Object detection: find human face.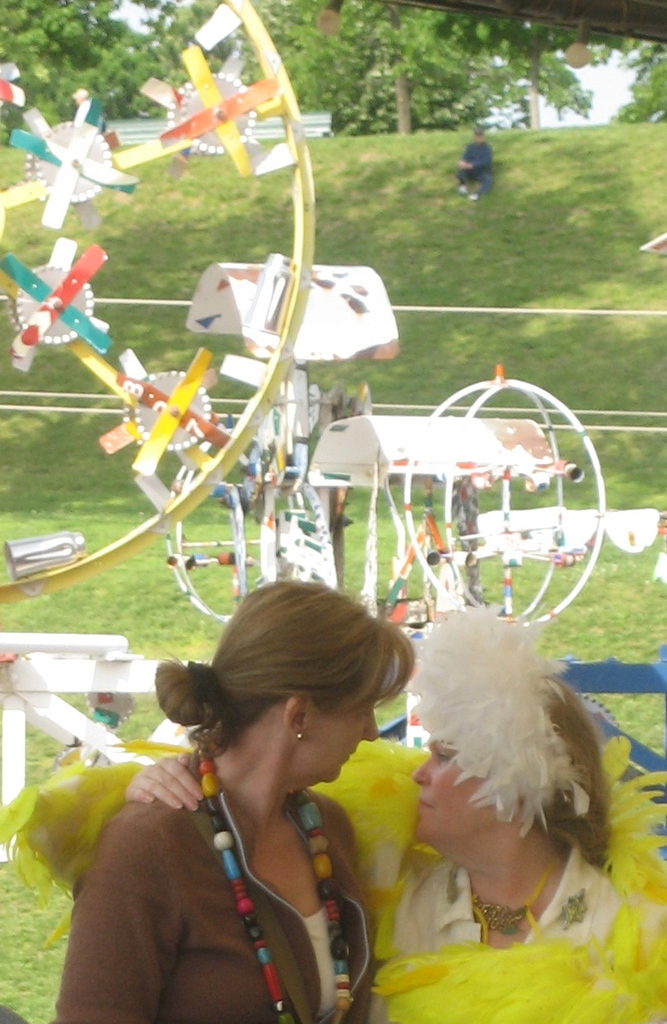
[left=307, top=685, right=381, bottom=796].
